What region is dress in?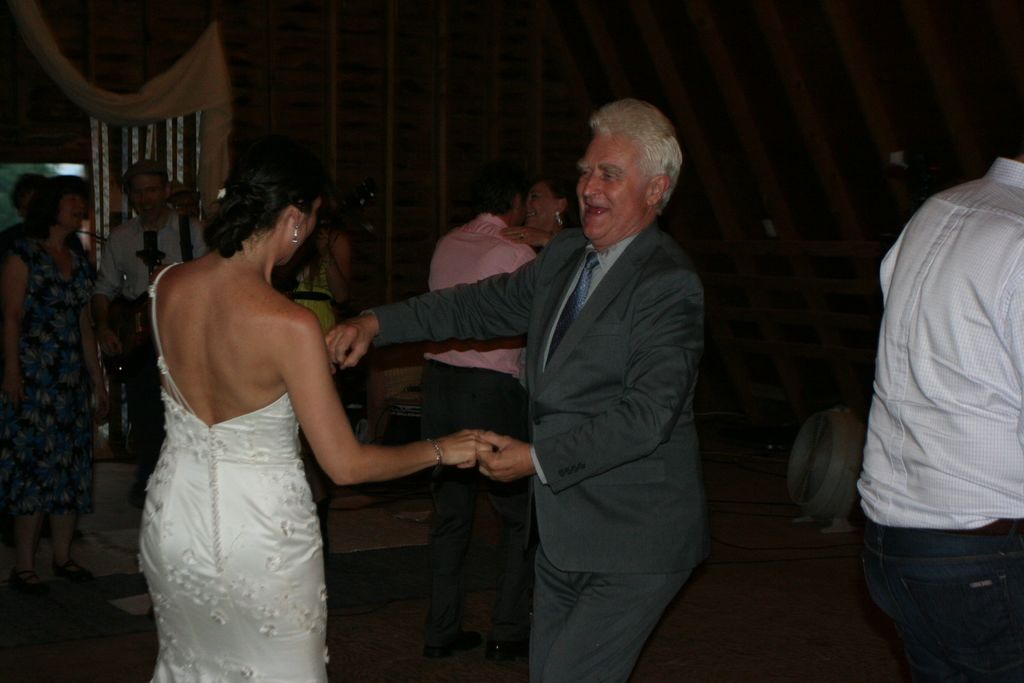
left=120, top=323, right=329, bottom=662.
